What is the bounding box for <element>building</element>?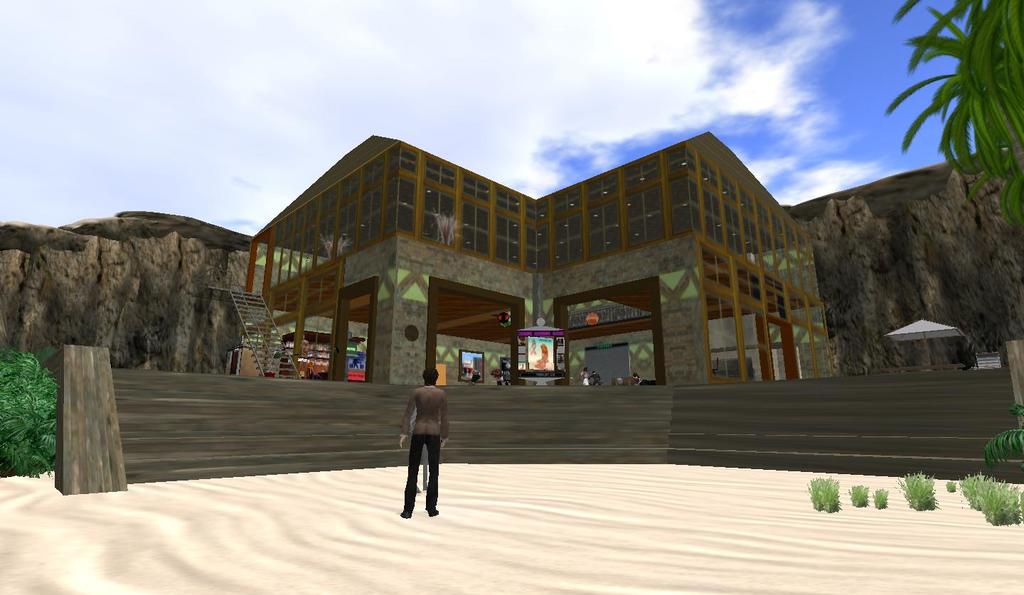
BBox(234, 134, 836, 382).
